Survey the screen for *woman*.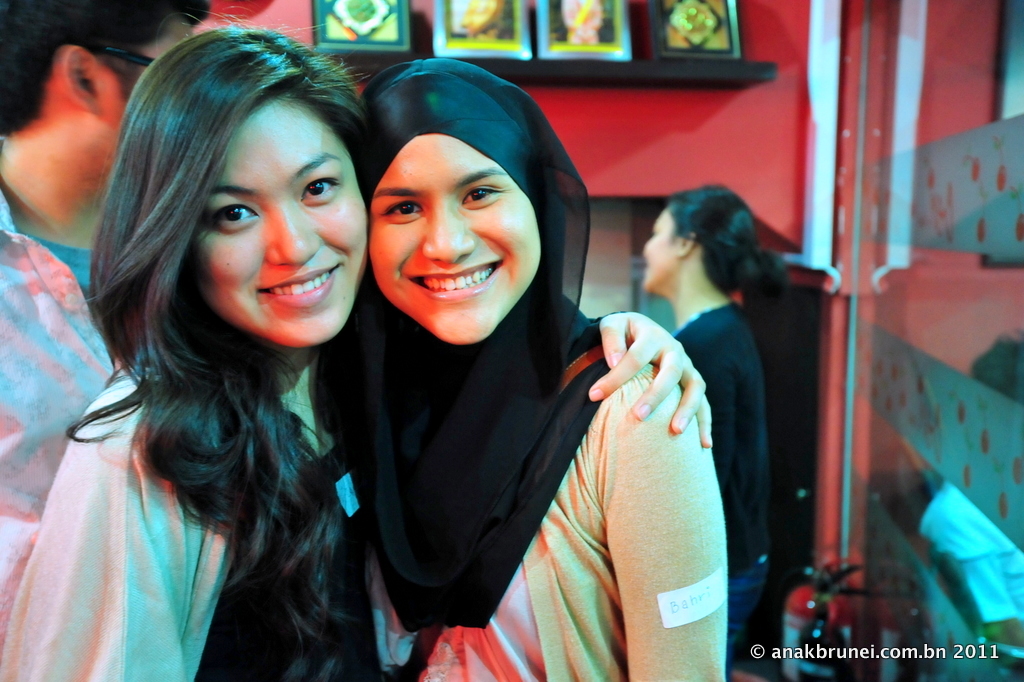
Survey found: box(0, 22, 717, 681).
